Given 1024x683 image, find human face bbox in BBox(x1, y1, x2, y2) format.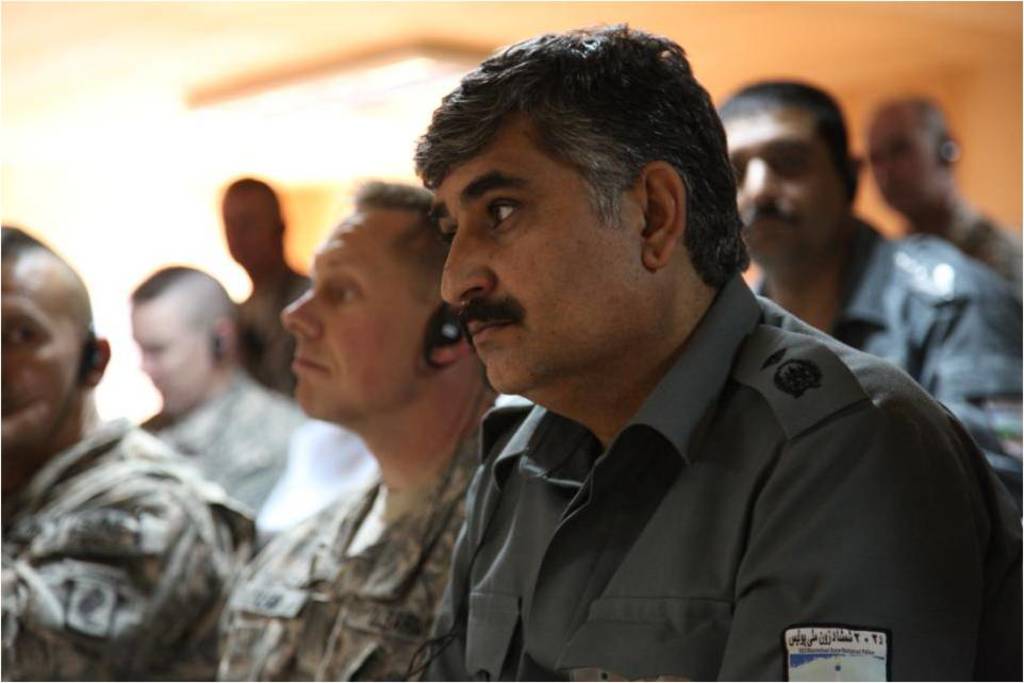
BBox(133, 293, 213, 414).
